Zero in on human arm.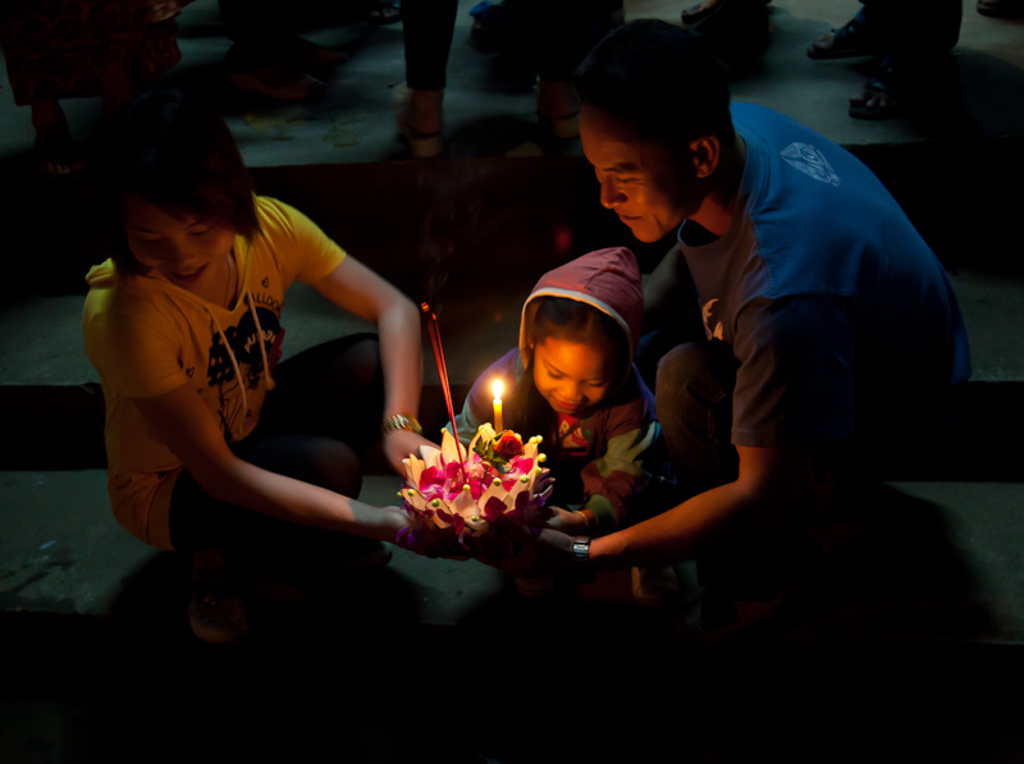
Zeroed in: region(483, 293, 829, 564).
